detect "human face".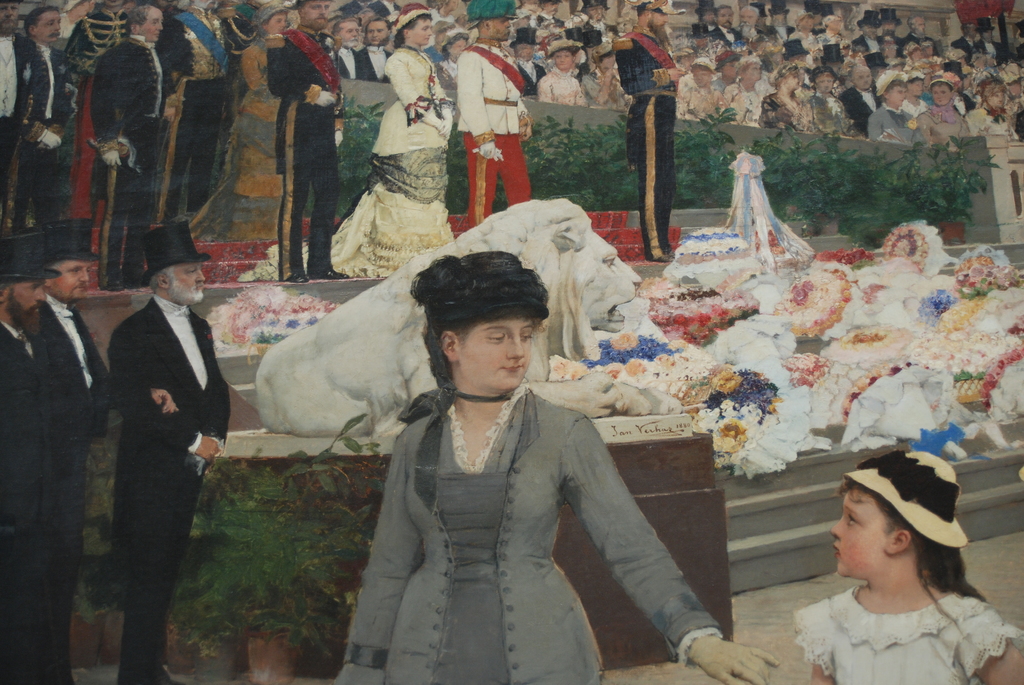
Detected at Rect(165, 264, 208, 304).
